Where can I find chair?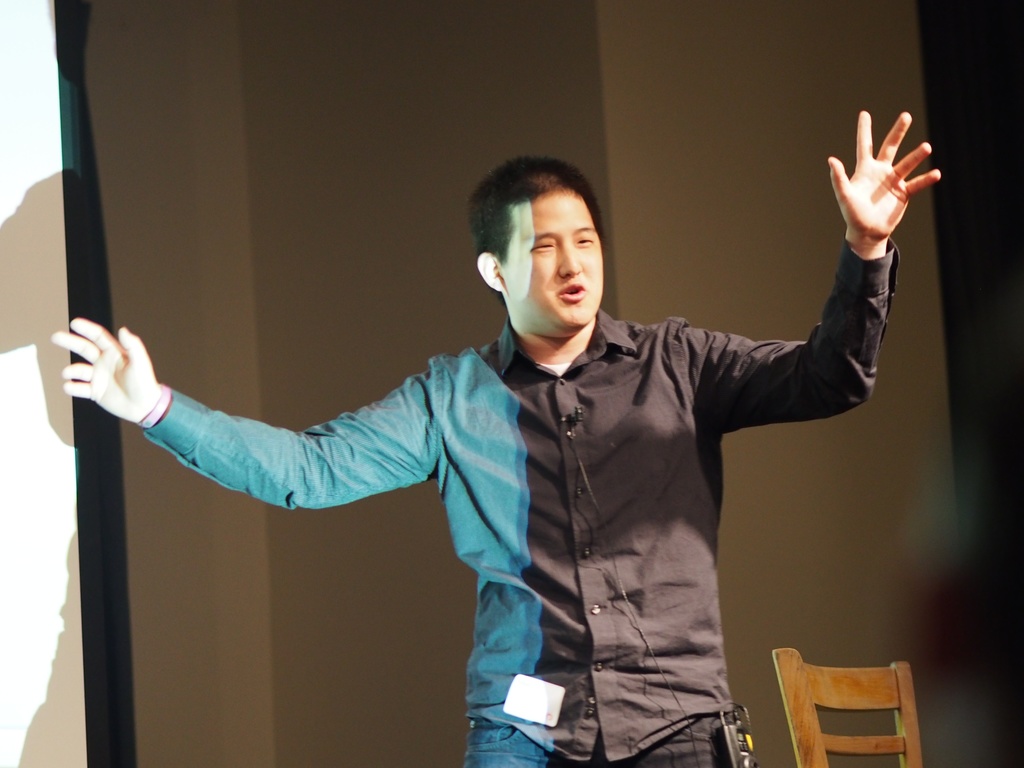
You can find it at box(756, 639, 944, 767).
